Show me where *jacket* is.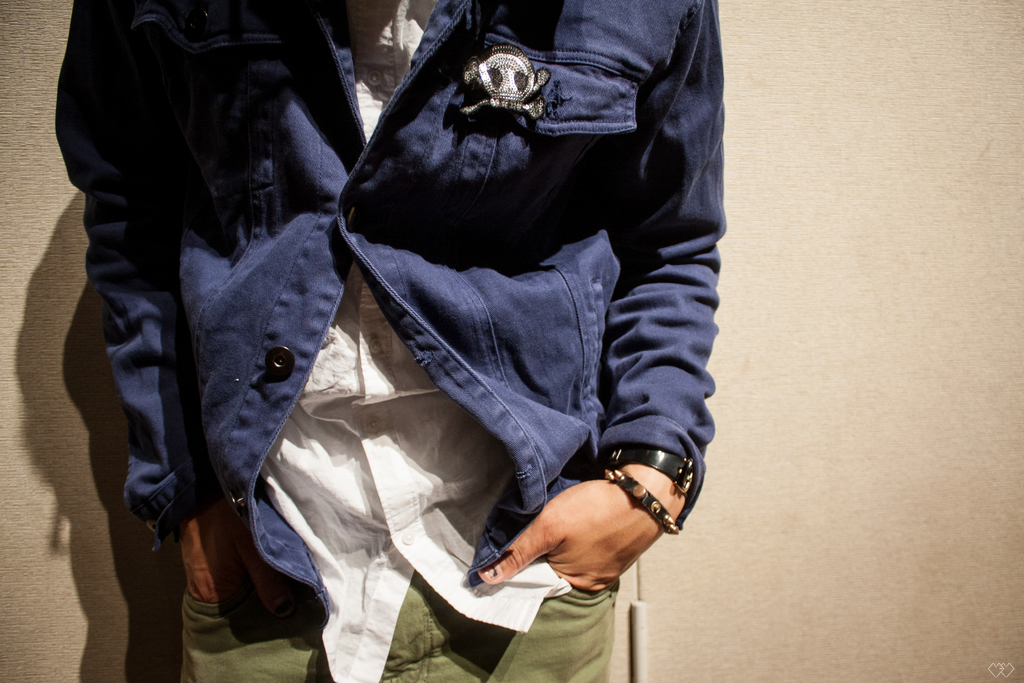
*jacket* is at (113, 0, 725, 548).
